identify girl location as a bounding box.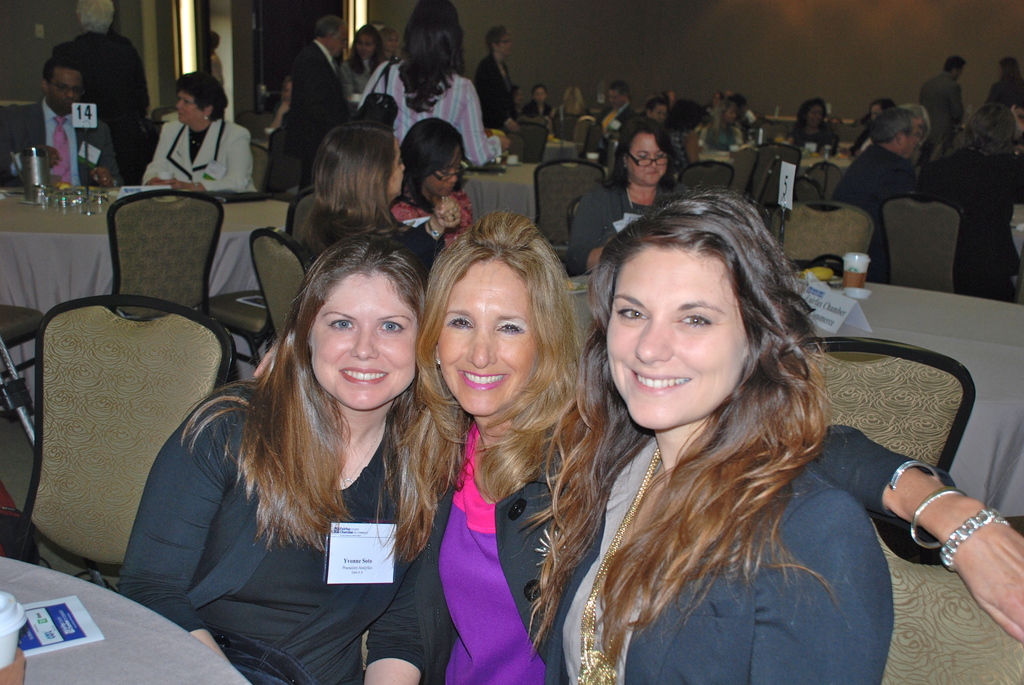
[291, 127, 450, 272].
